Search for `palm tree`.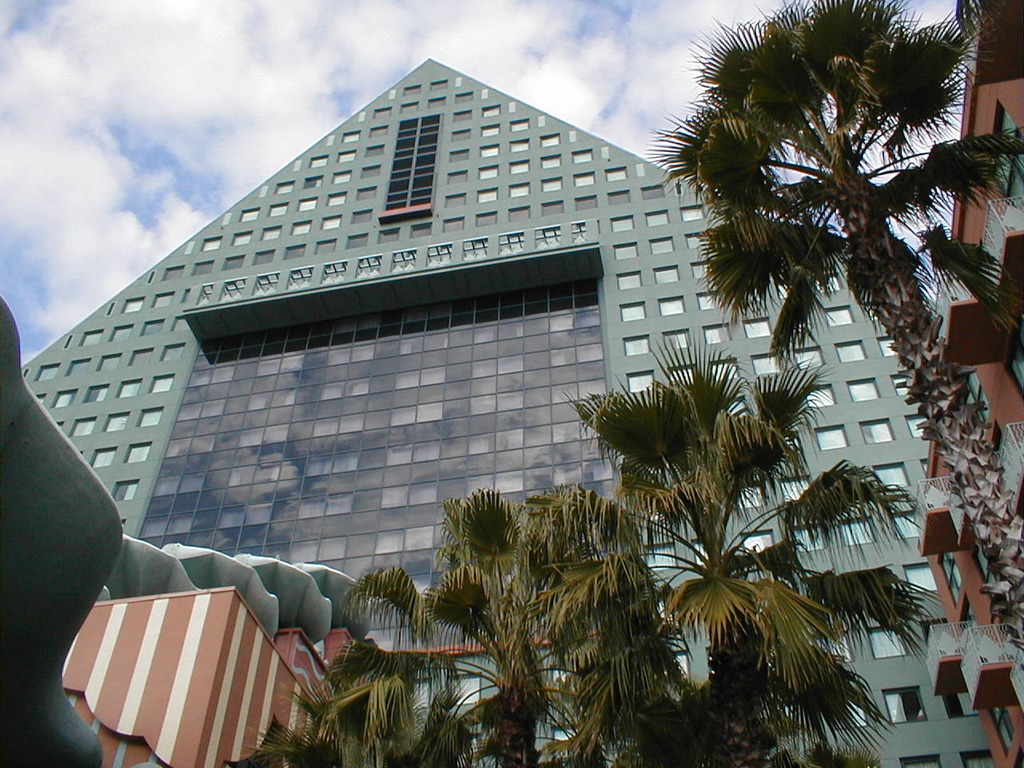
Found at (655,382,807,767).
